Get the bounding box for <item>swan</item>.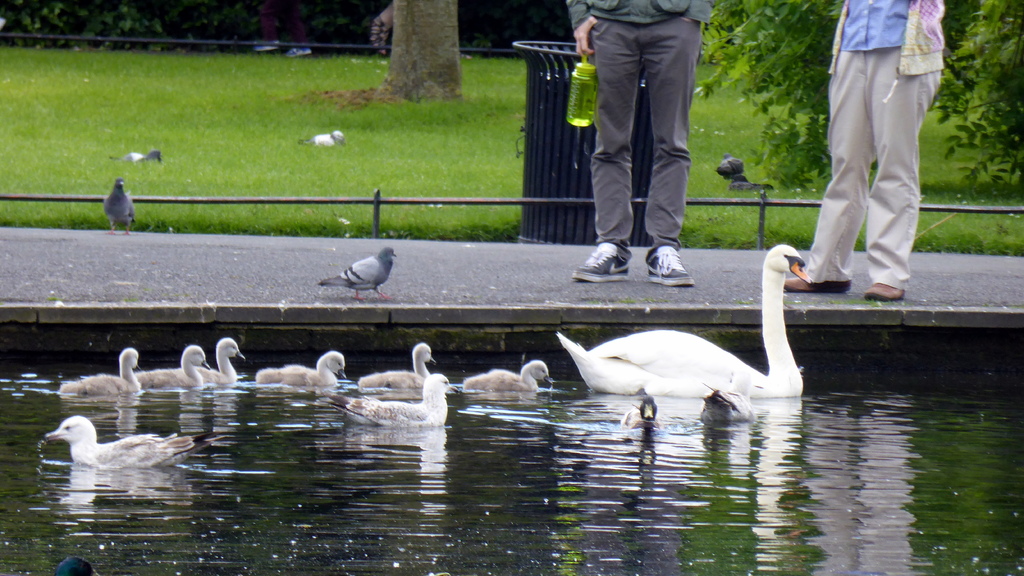
195, 340, 246, 386.
